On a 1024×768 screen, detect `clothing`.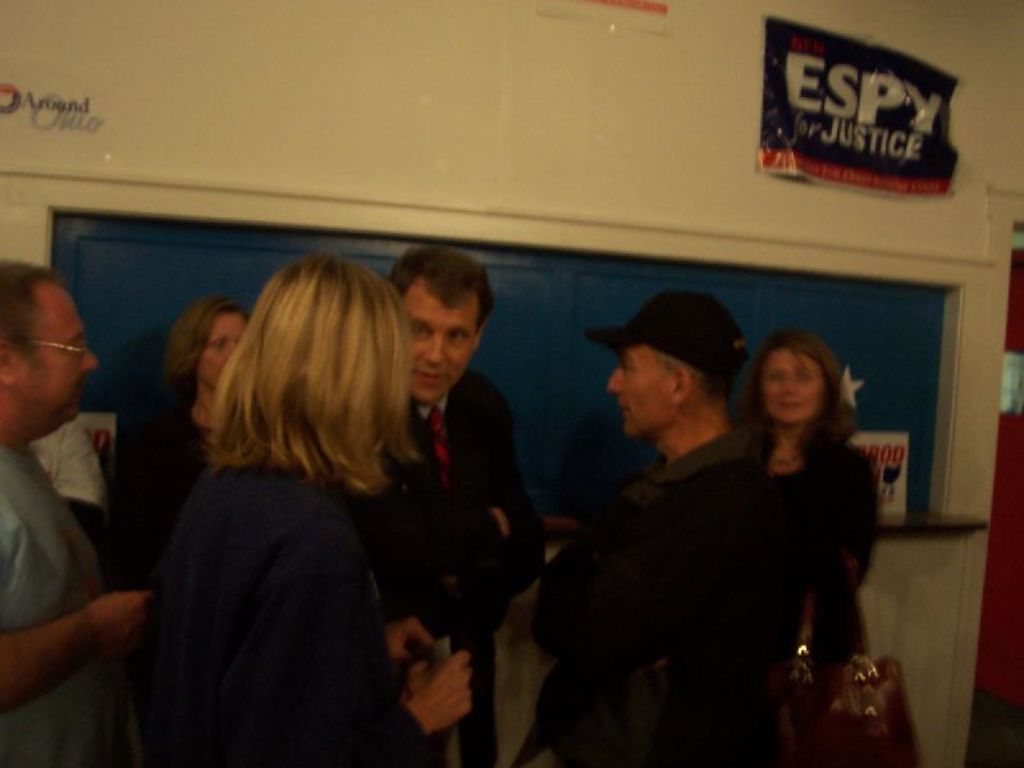
pyautogui.locateOnScreen(530, 430, 783, 762).
